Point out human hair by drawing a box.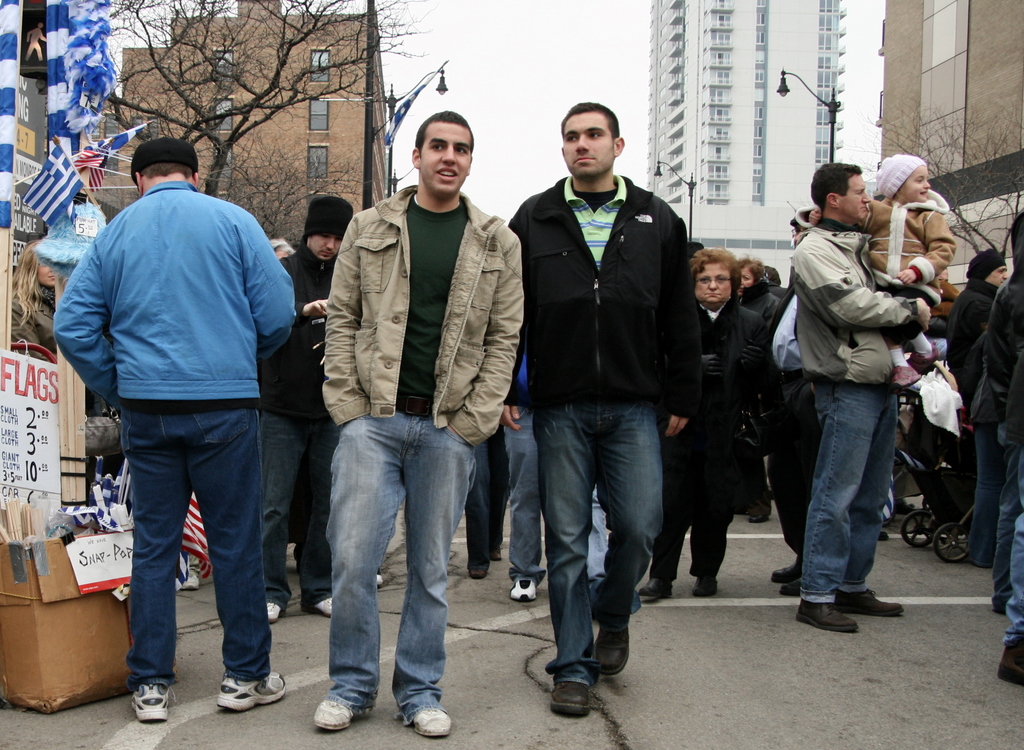
[272,238,298,257].
